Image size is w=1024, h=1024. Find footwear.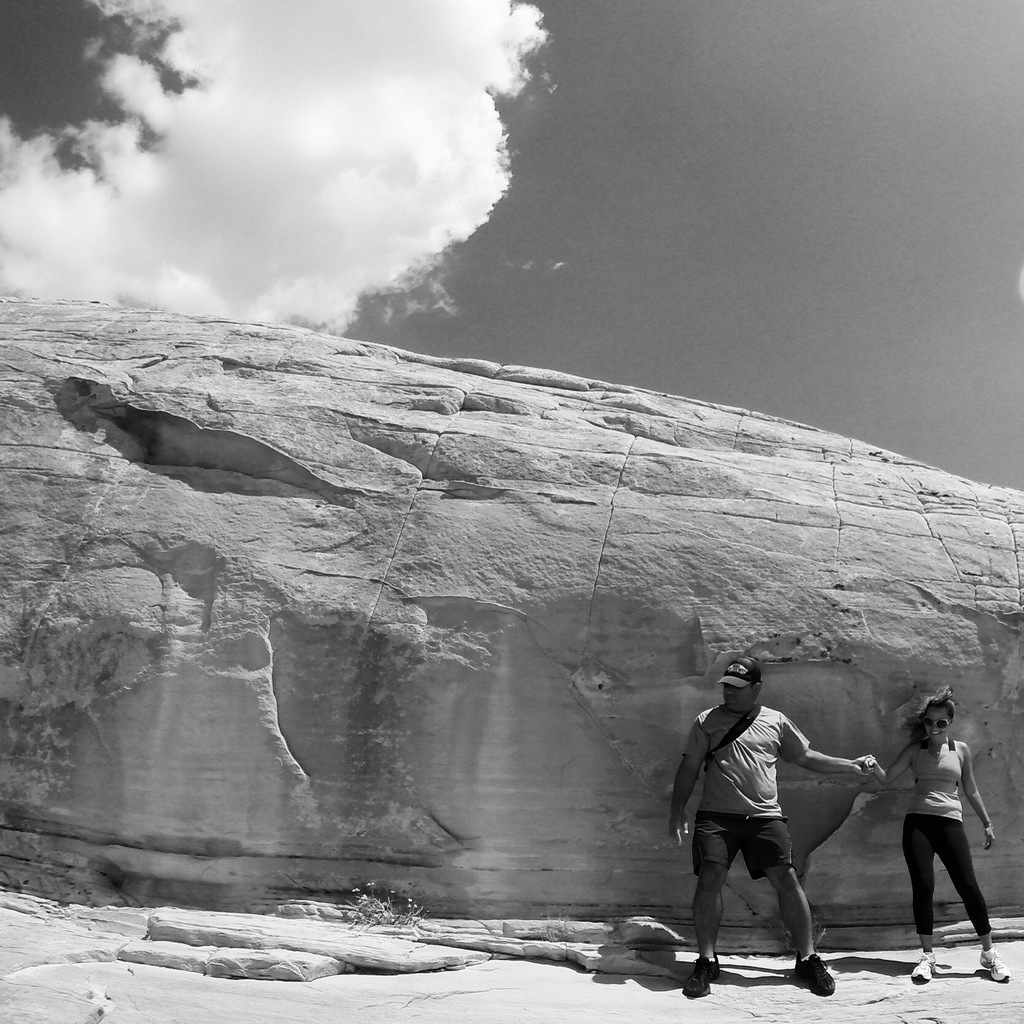
783/945/839/1005.
